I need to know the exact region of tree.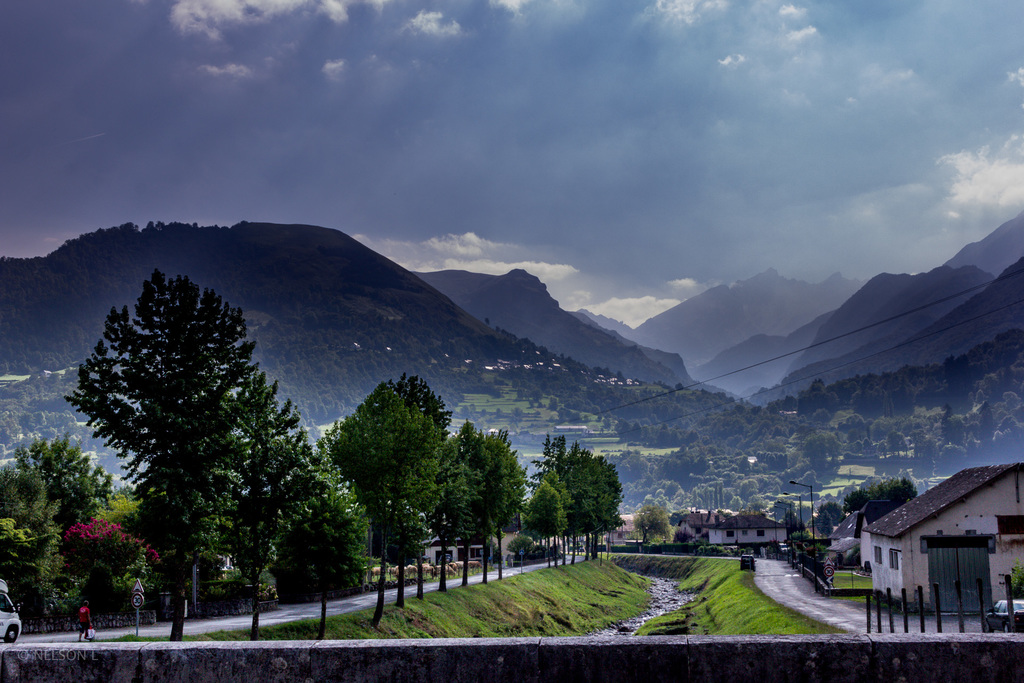
Region: box=[189, 379, 323, 618].
